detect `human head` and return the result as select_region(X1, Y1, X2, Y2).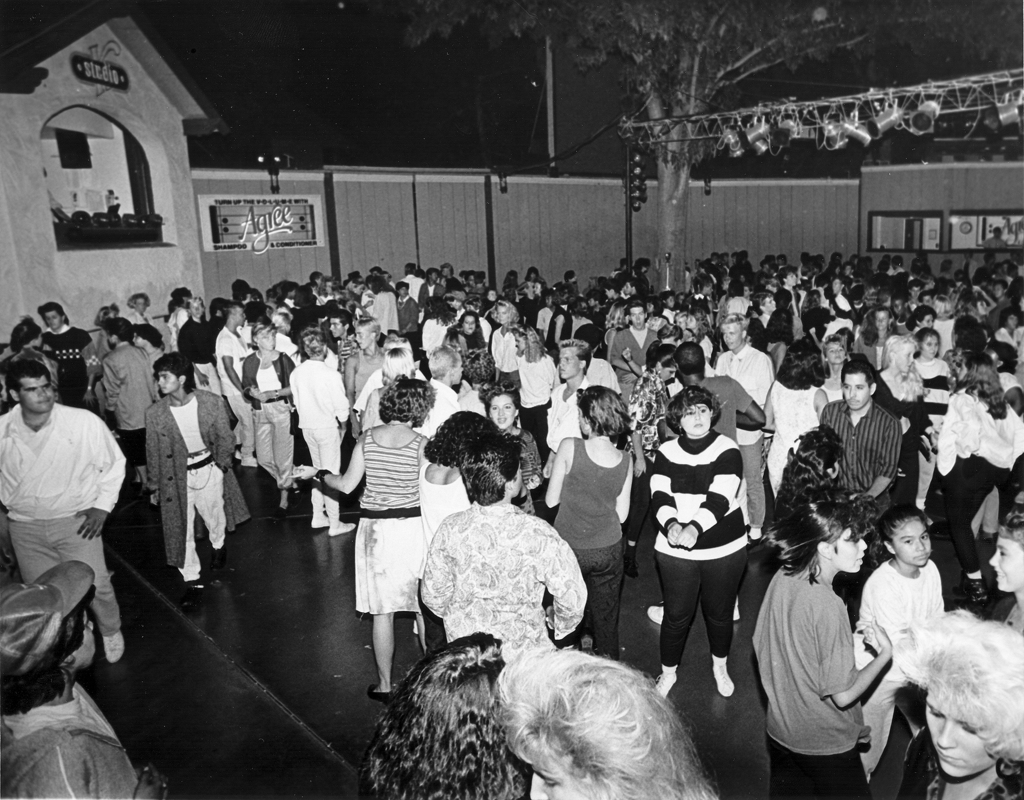
select_region(417, 653, 668, 792).
